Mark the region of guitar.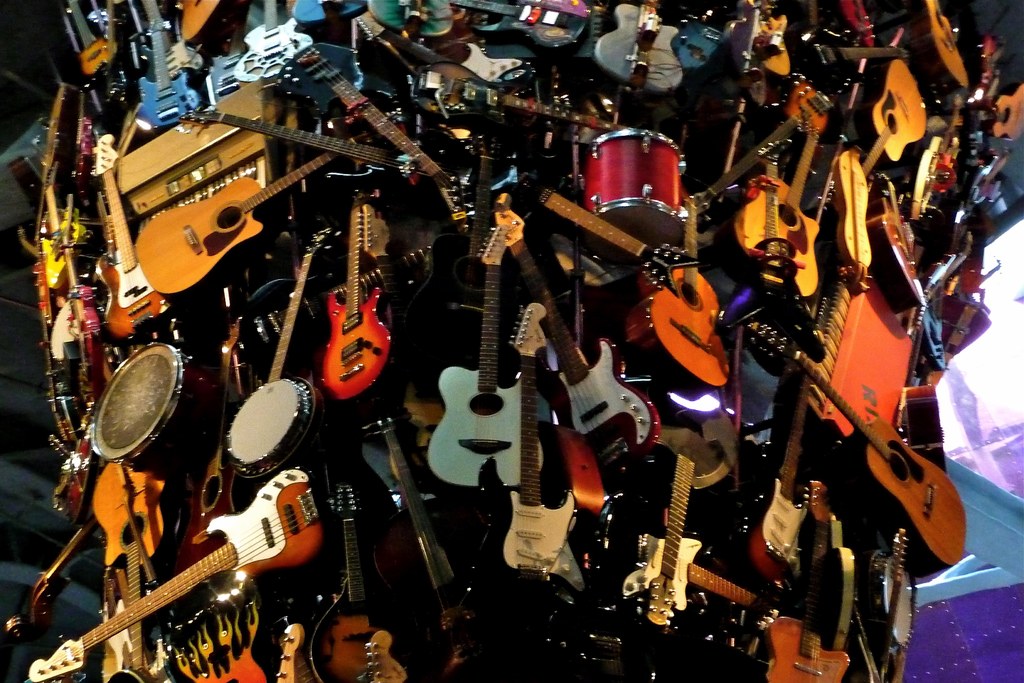
Region: <region>495, 191, 671, 480</region>.
